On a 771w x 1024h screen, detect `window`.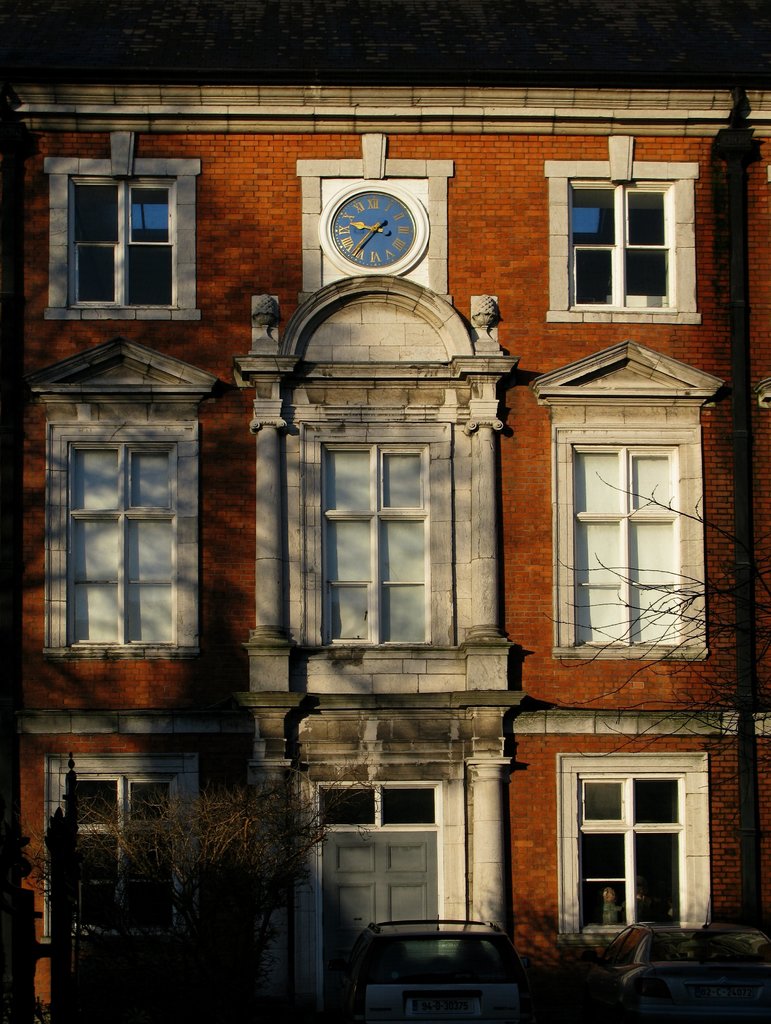
box(567, 157, 679, 316).
